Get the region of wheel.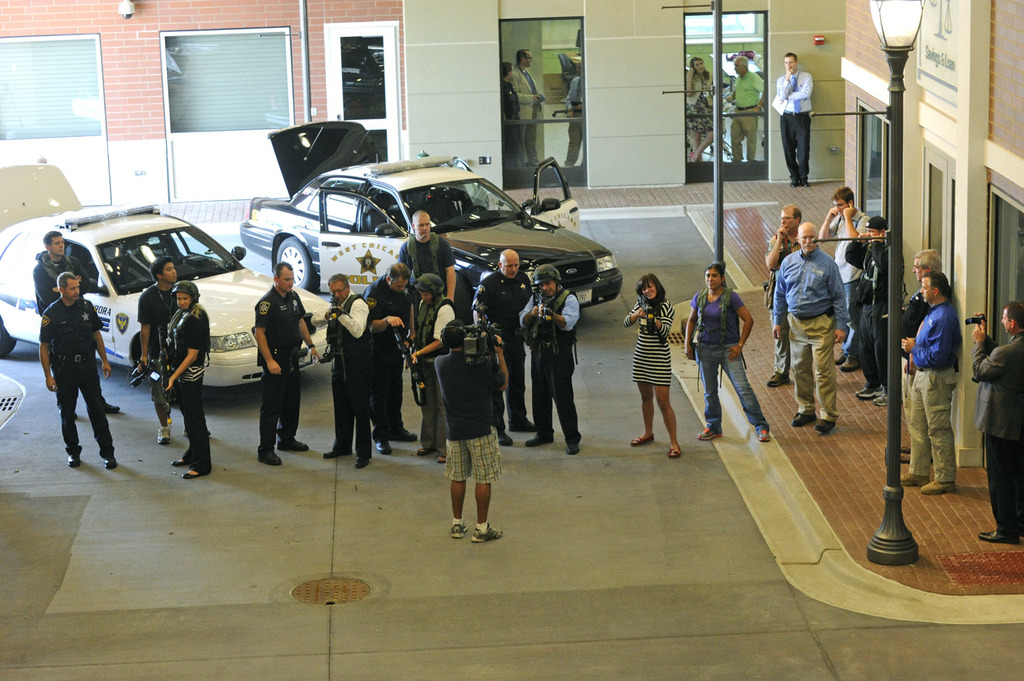
[0,317,18,355].
